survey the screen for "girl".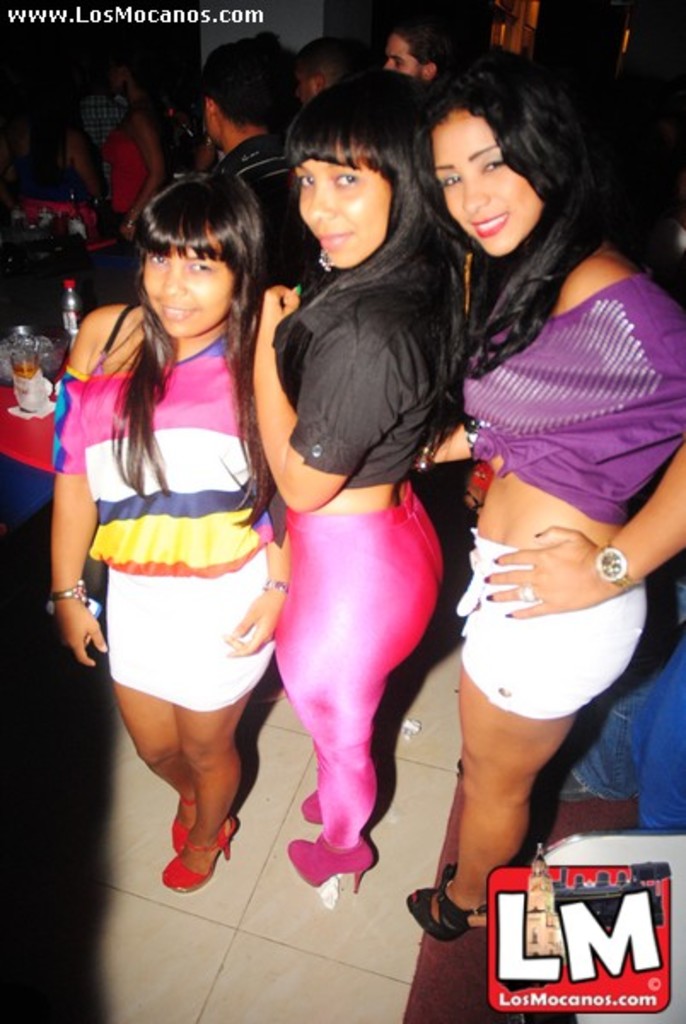
Survey found: bbox=(99, 48, 169, 254).
